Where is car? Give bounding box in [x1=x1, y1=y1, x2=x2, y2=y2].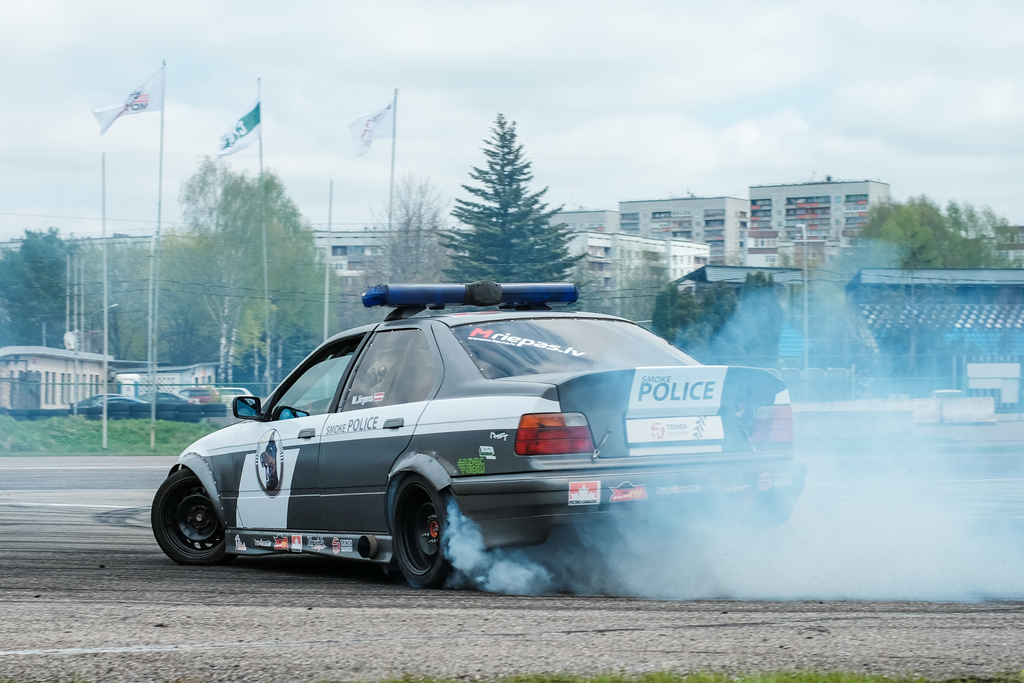
[x1=139, y1=391, x2=194, y2=404].
